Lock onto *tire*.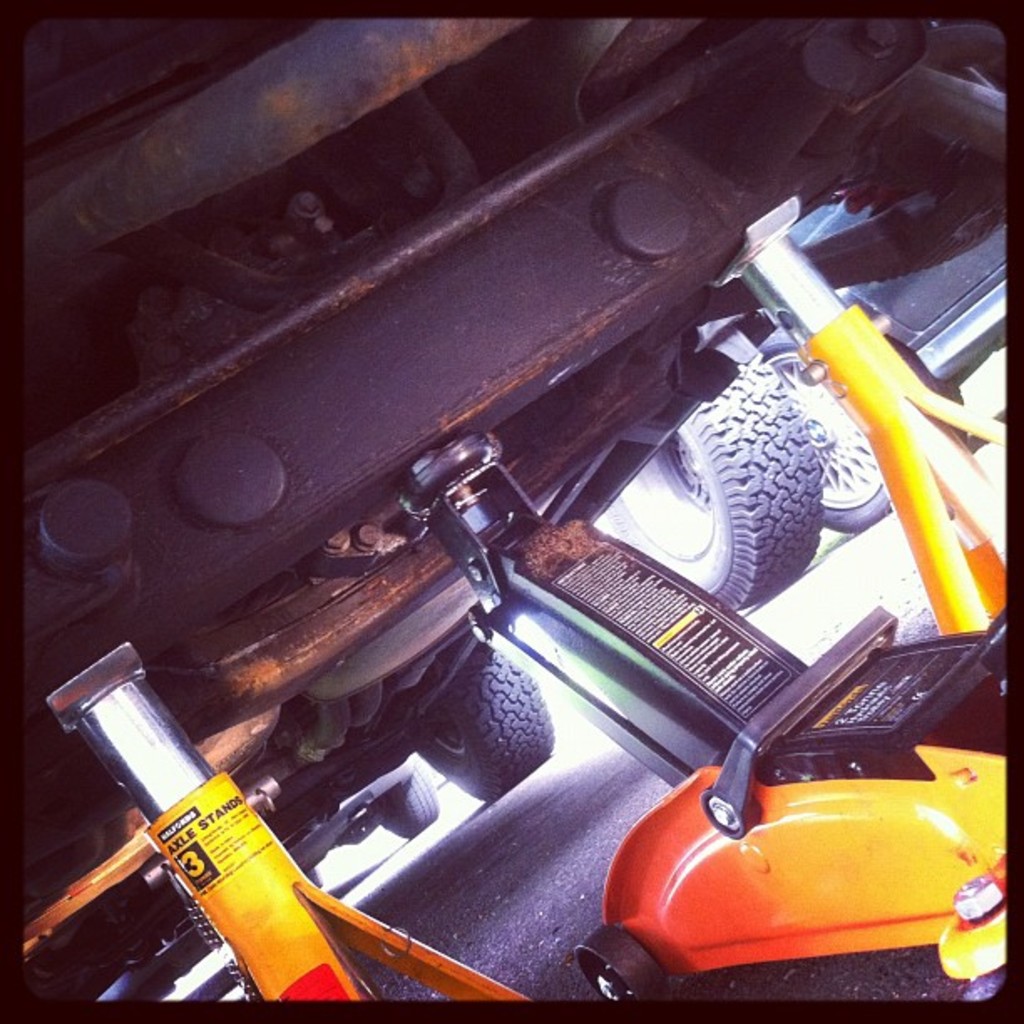
Locked: (x1=626, y1=365, x2=867, y2=617).
